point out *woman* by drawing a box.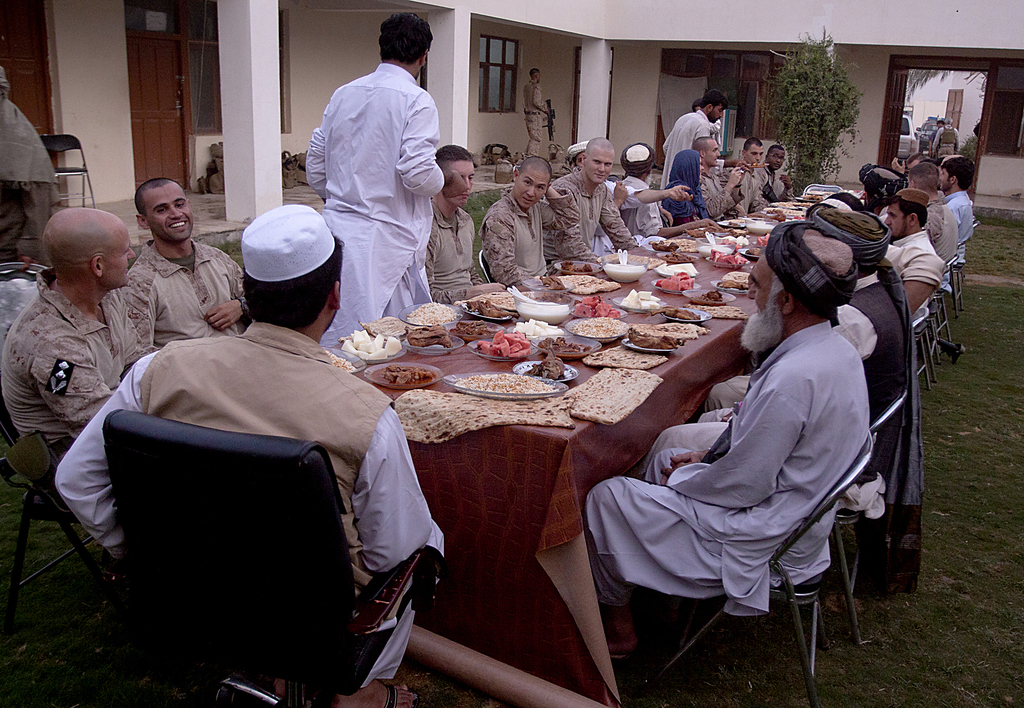
<box>656,149,712,225</box>.
